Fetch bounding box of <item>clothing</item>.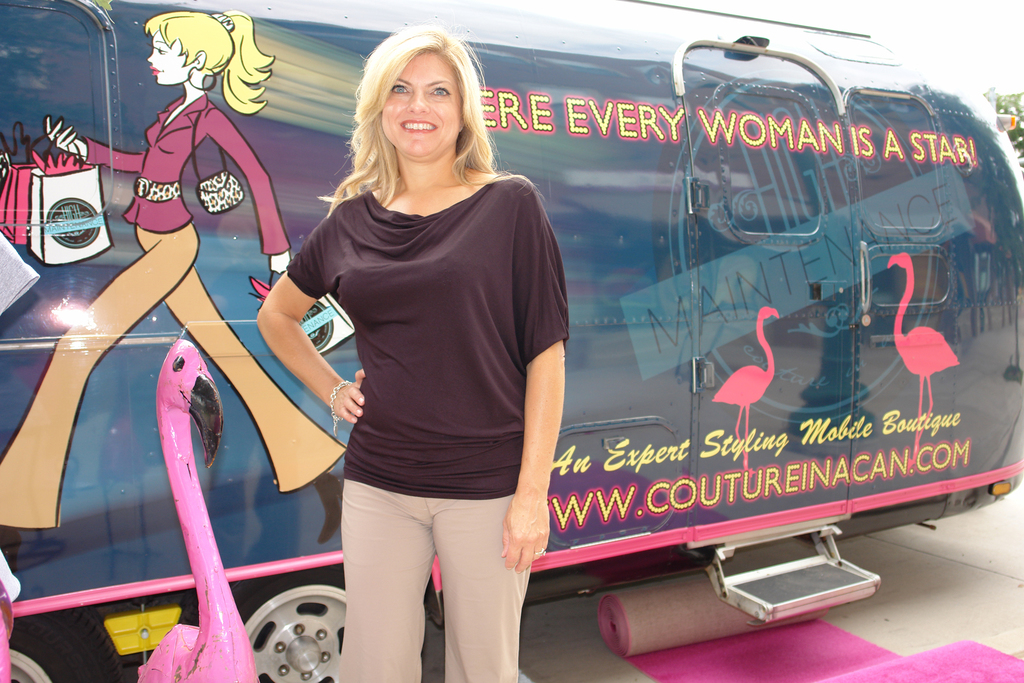
Bbox: <region>278, 144, 552, 592</region>.
